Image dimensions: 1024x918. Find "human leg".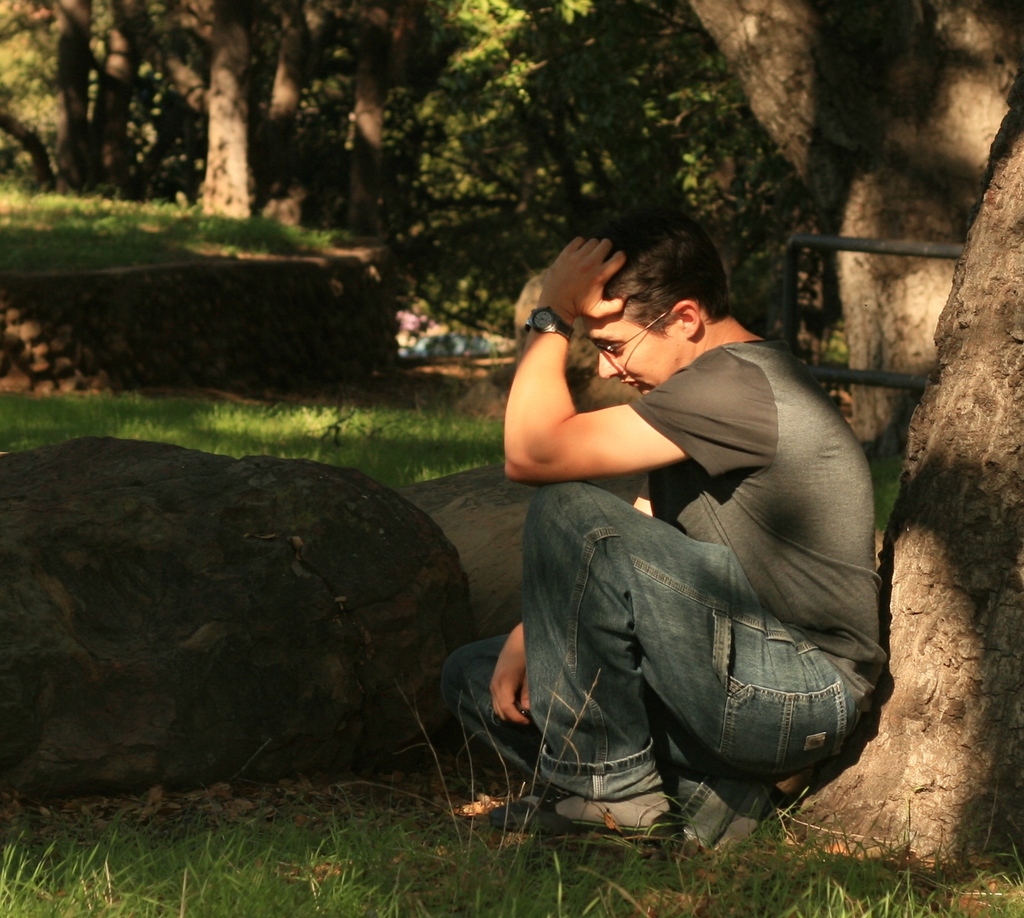
bbox(442, 626, 822, 853).
